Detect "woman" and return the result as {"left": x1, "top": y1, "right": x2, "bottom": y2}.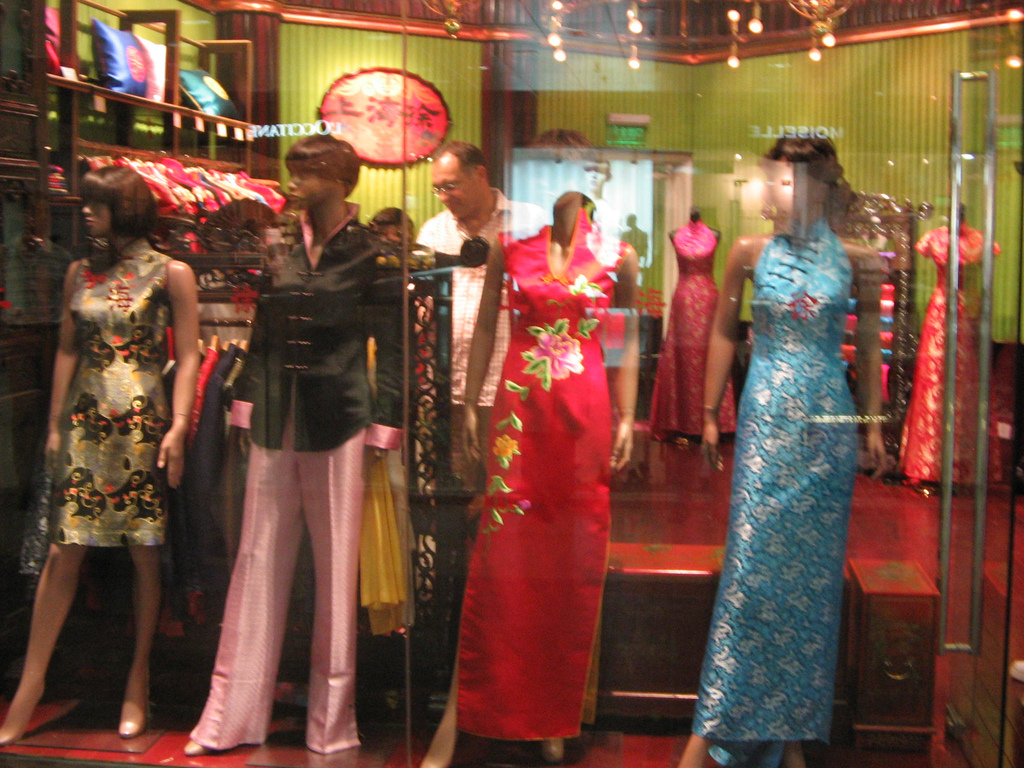
{"left": 182, "top": 122, "right": 425, "bottom": 759}.
